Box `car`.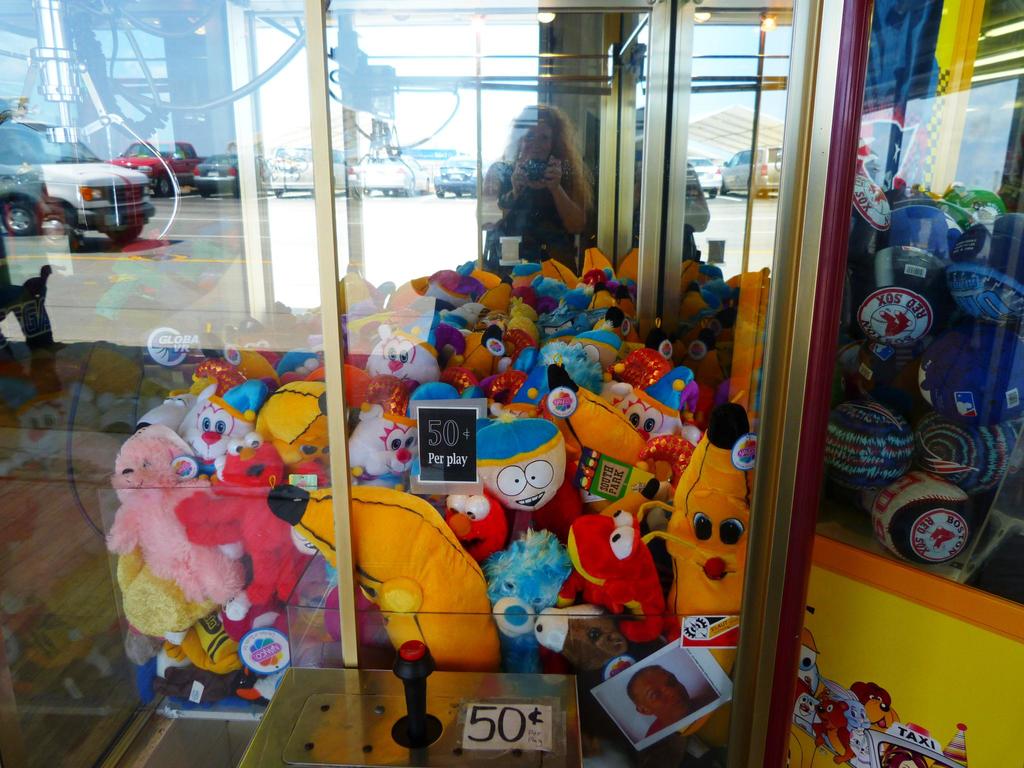
crop(436, 156, 483, 199).
